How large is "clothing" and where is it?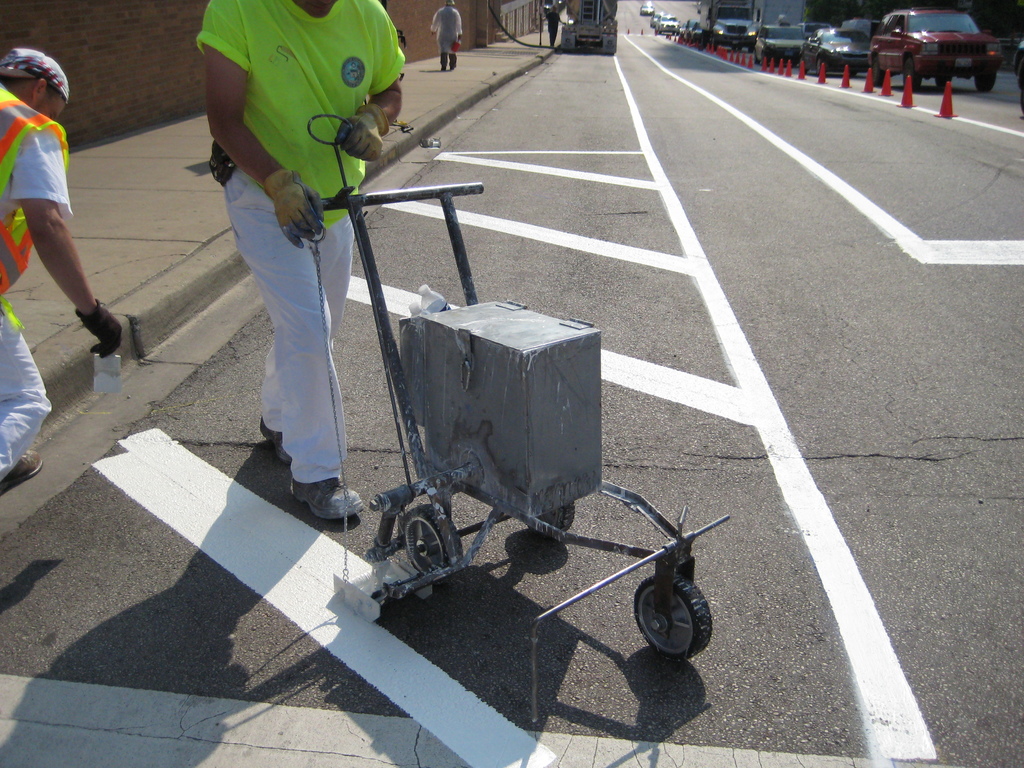
Bounding box: 0:77:77:487.
